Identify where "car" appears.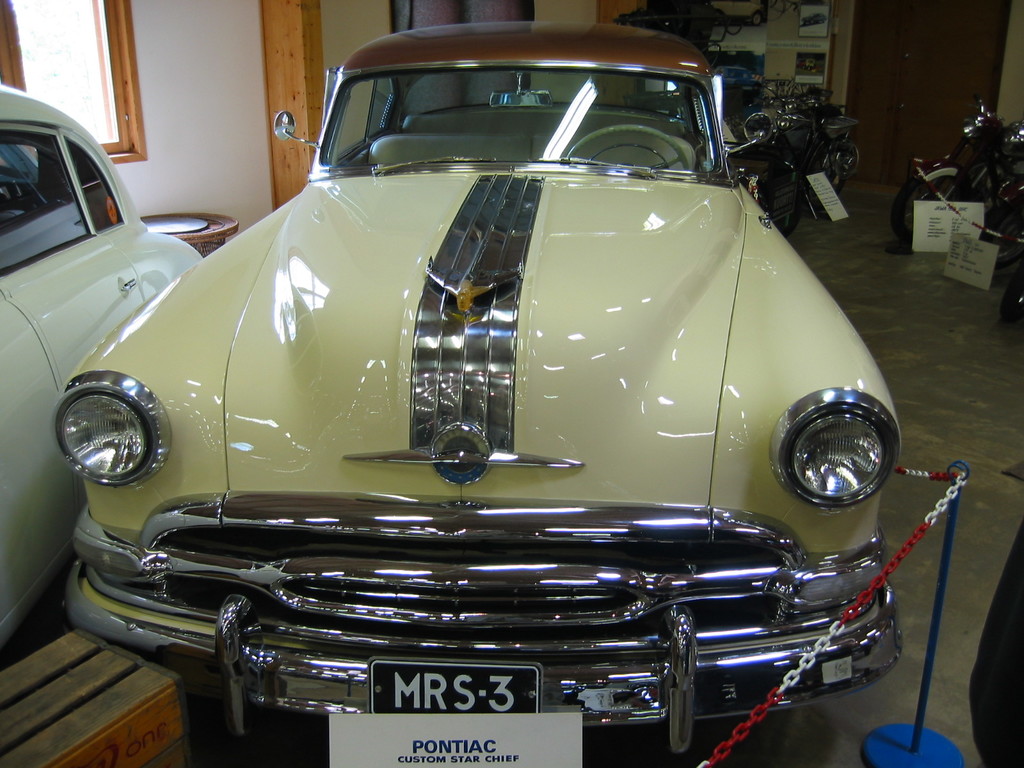
Appears at bbox(799, 60, 806, 68).
